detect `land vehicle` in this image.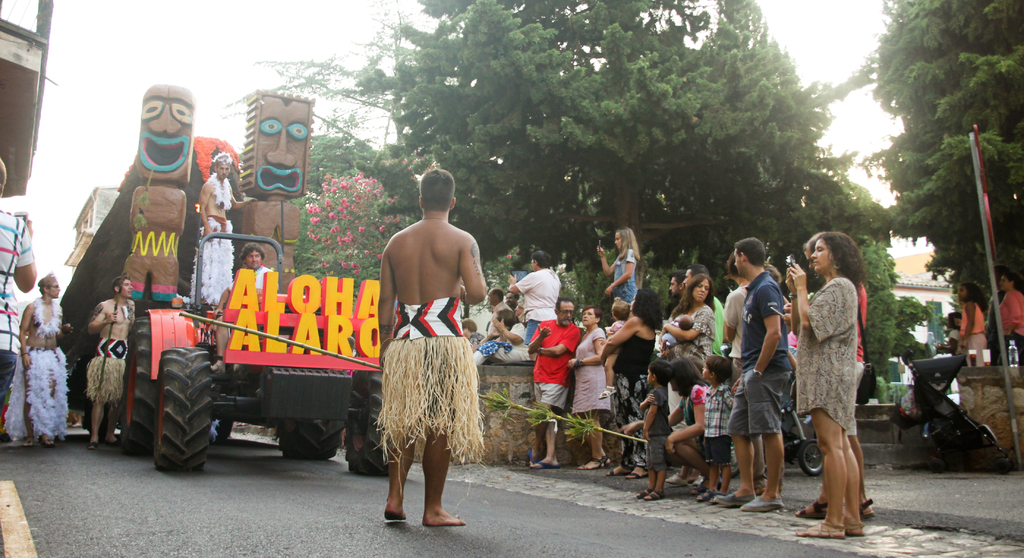
Detection: bbox=[777, 343, 820, 473].
